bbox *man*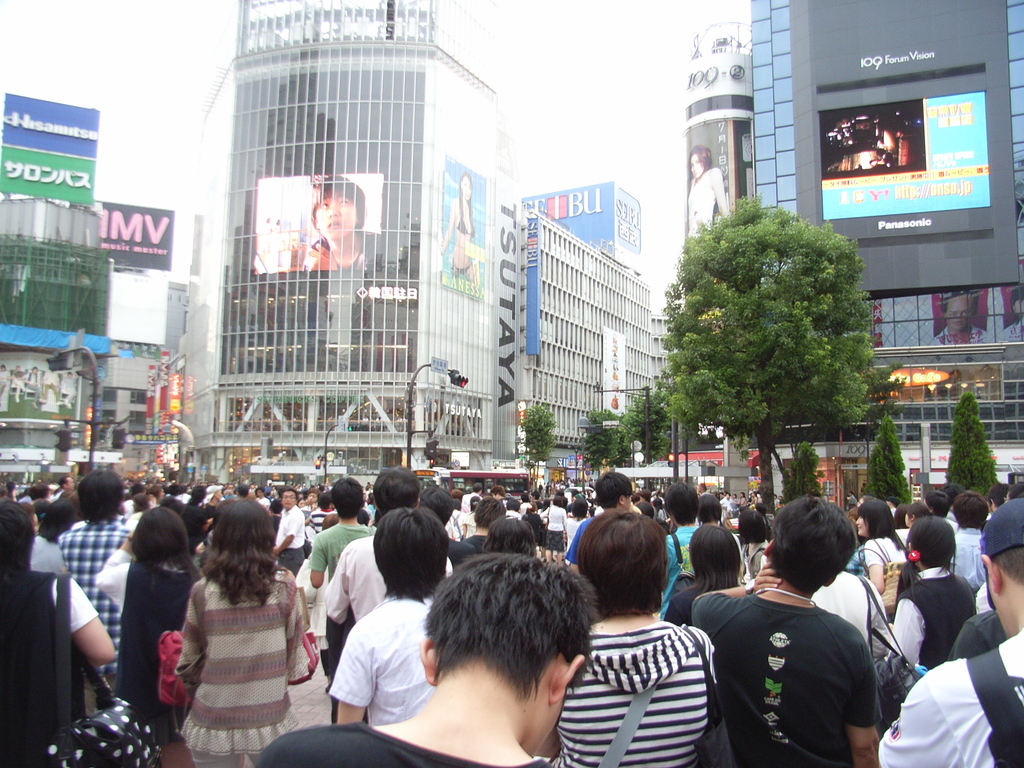
[302,171,379,275]
